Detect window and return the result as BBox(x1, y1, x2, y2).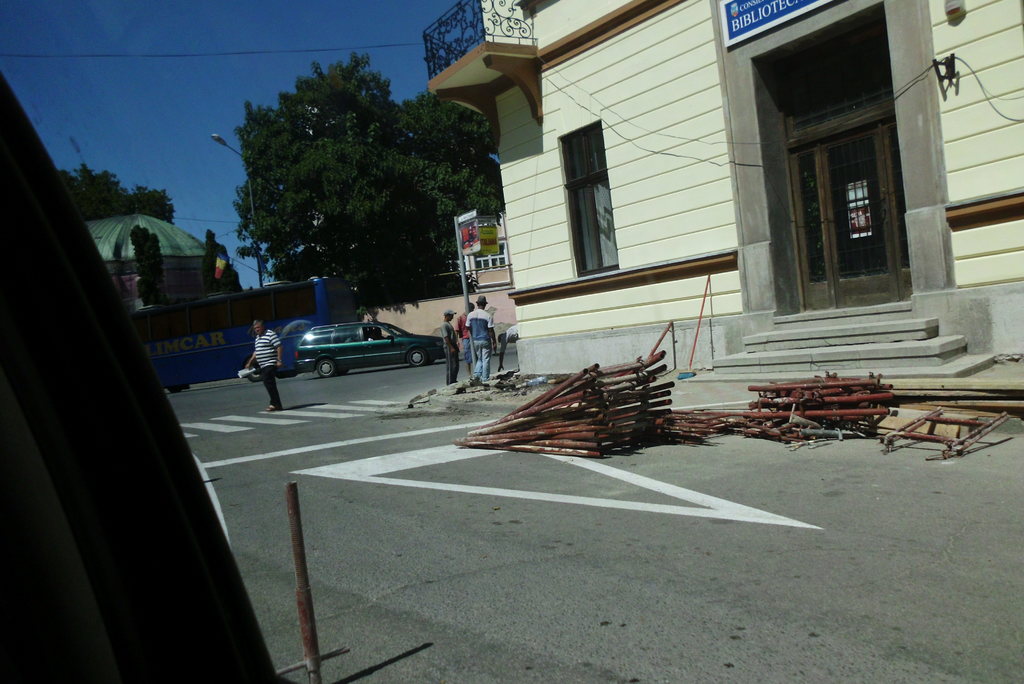
BBox(550, 90, 645, 277).
